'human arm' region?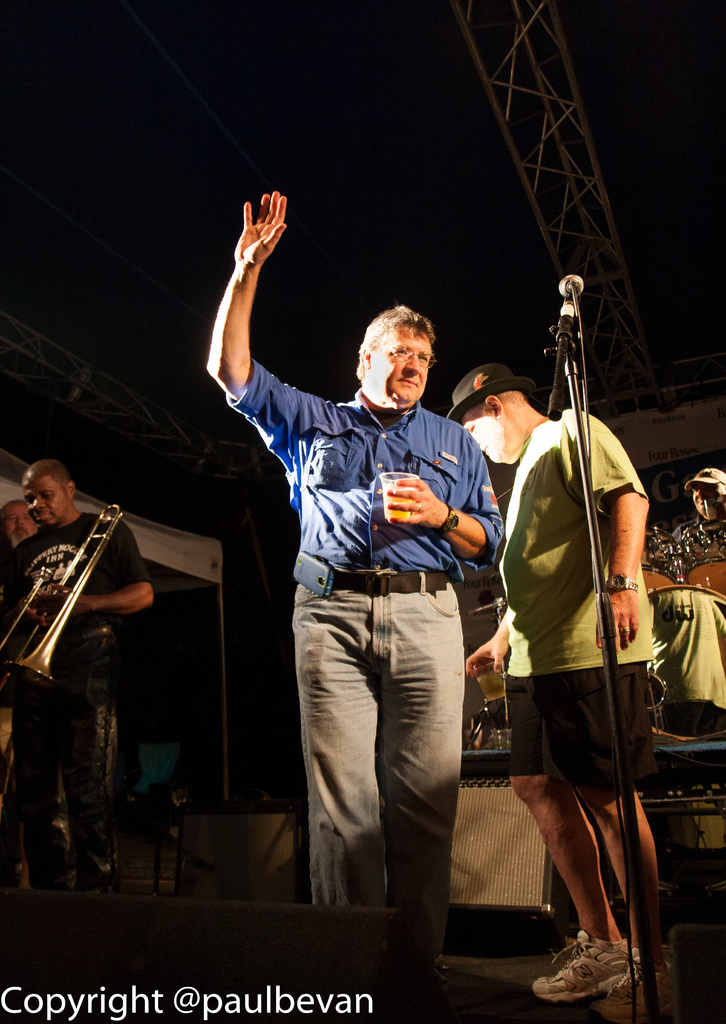
562/410/653/653
